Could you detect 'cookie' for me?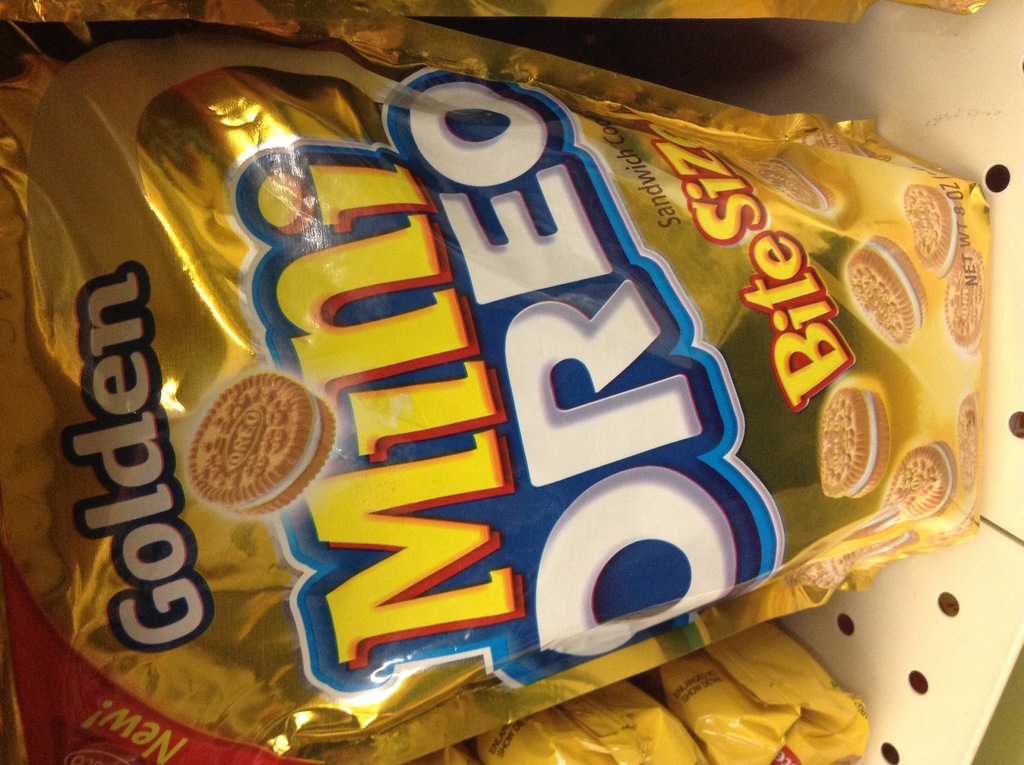
Detection result: {"left": 820, "top": 383, "right": 894, "bottom": 503}.
